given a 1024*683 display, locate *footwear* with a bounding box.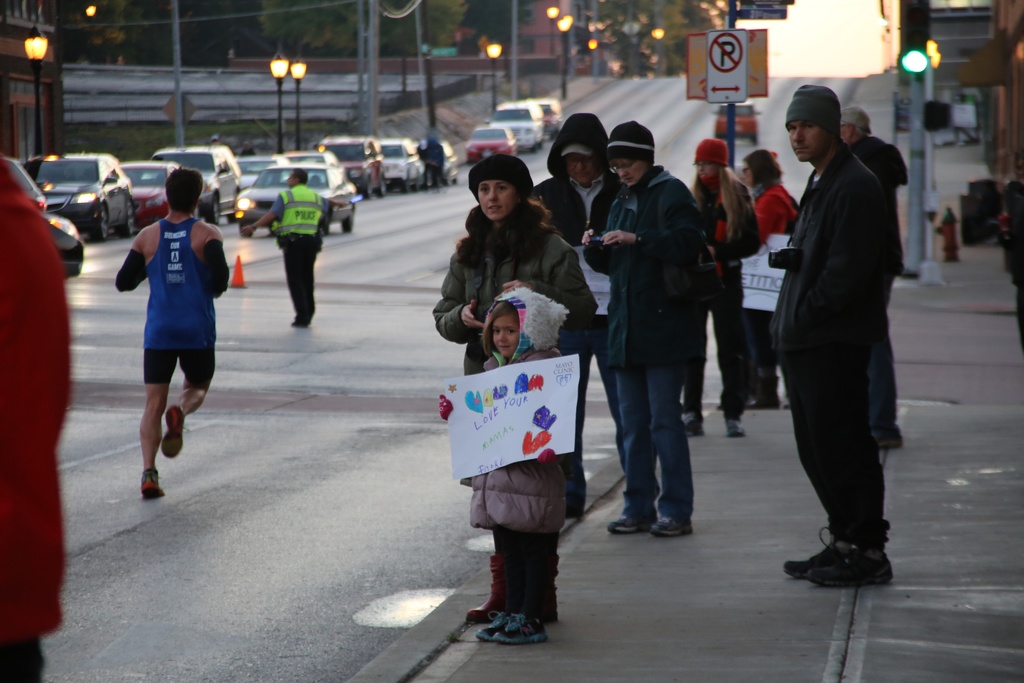
Located: left=493, top=612, right=542, bottom=642.
